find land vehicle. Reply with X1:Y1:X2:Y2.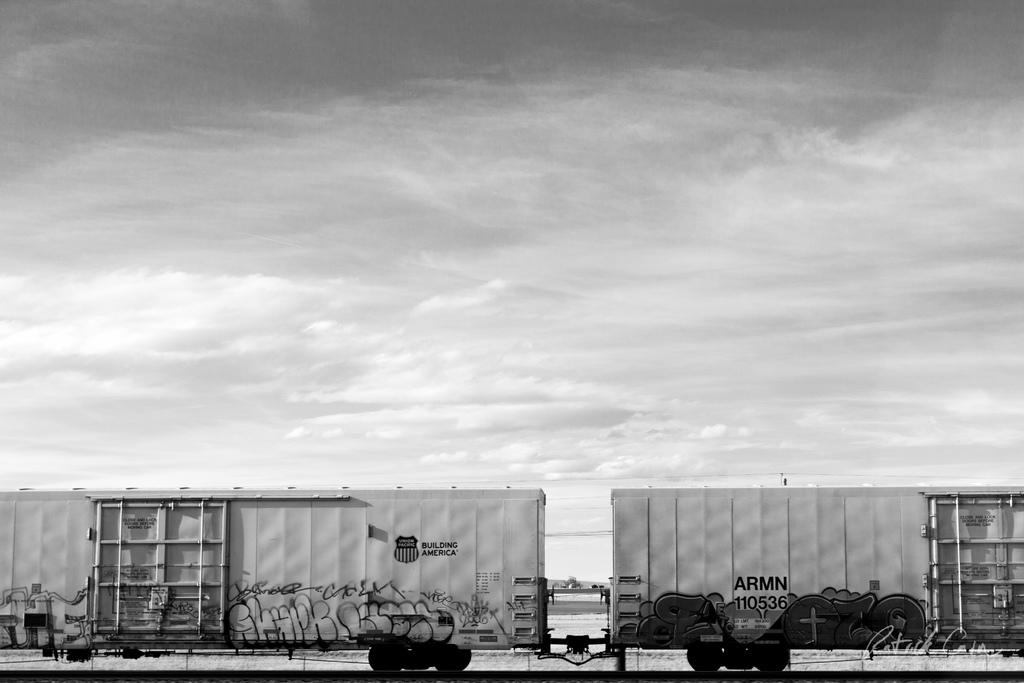
0:485:1023:675.
